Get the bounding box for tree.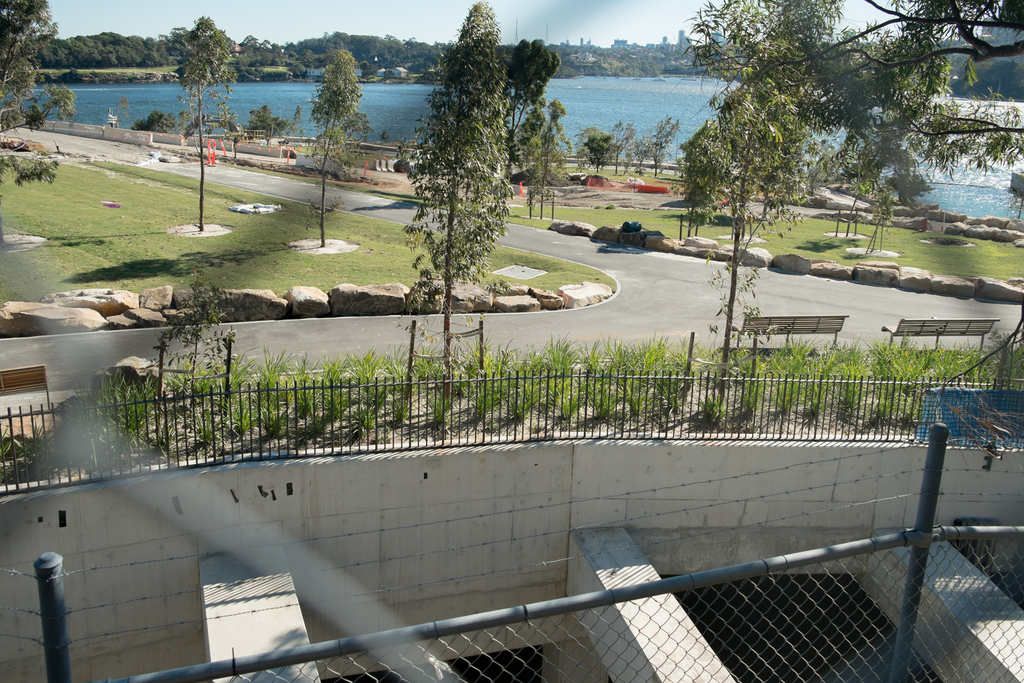
(502,38,564,149).
